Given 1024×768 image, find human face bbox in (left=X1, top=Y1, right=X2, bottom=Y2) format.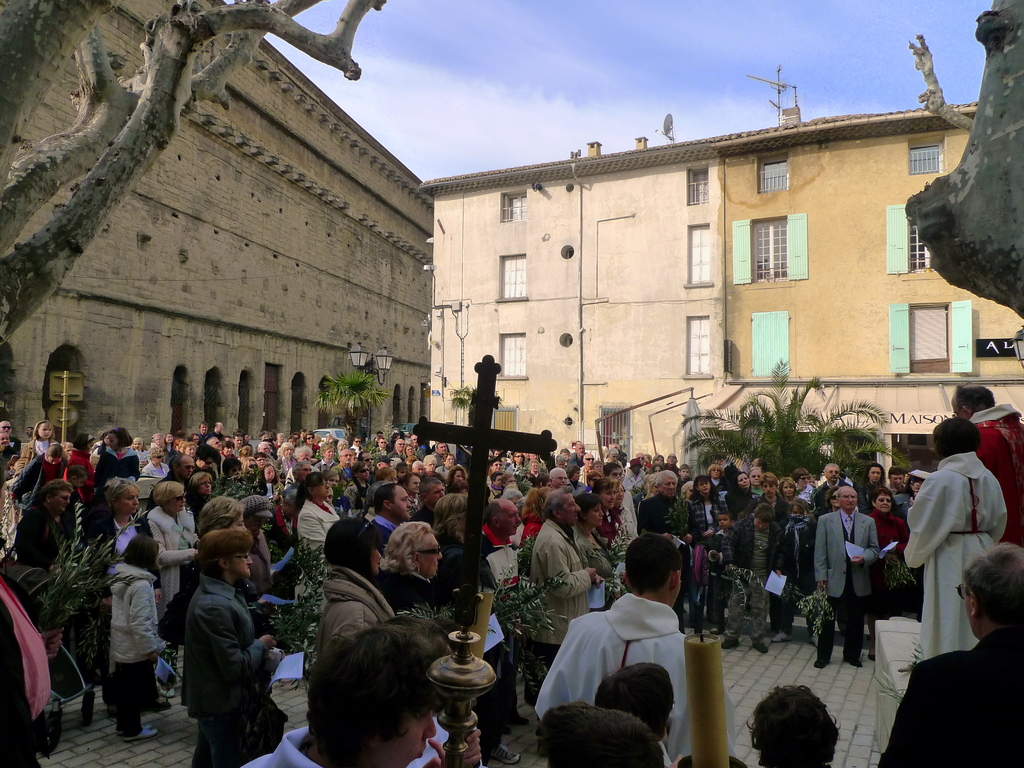
(left=65, top=446, right=73, bottom=456).
